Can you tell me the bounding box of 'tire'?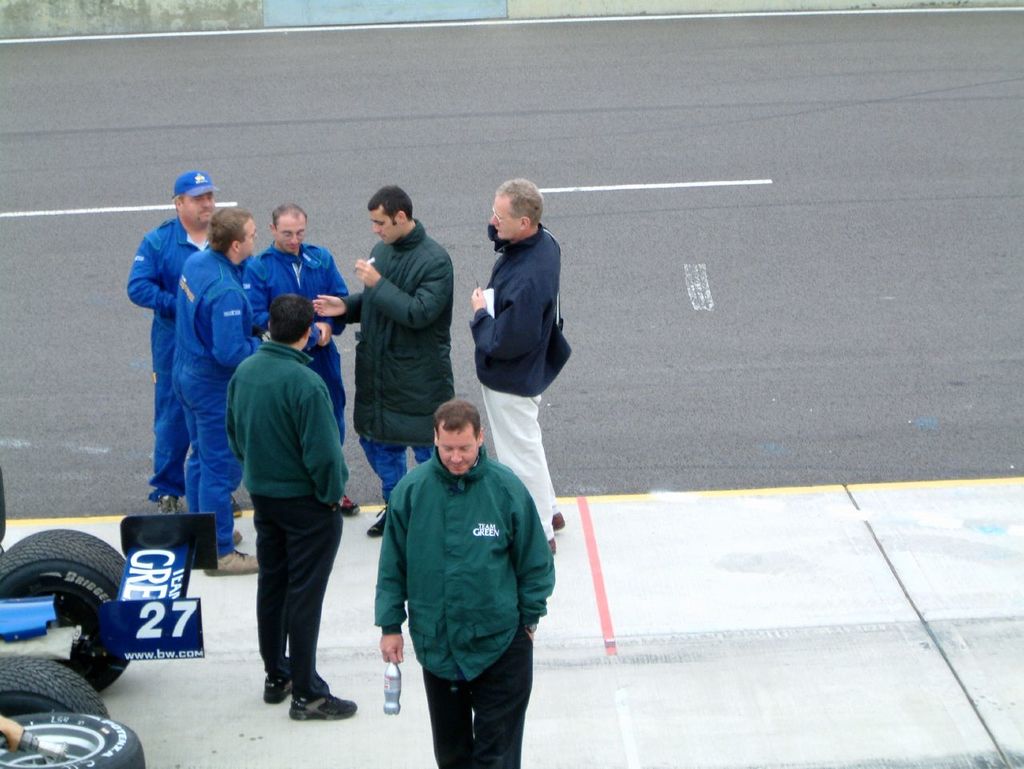
box=[0, 655, 106, 719].
